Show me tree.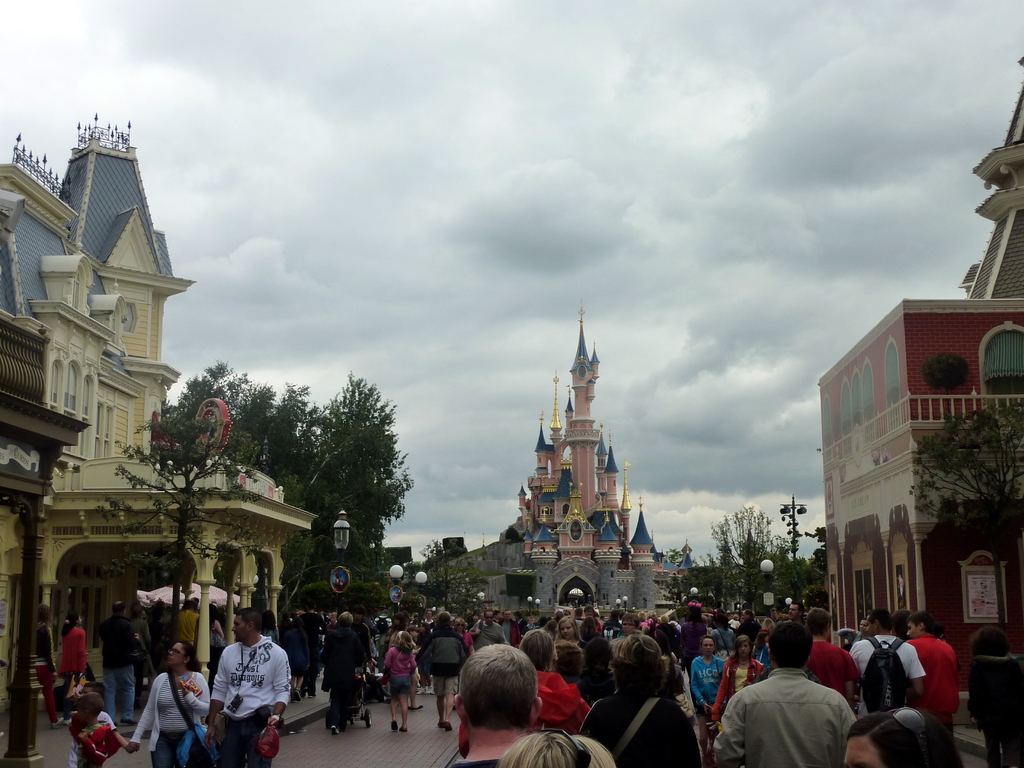
tree is here: Rect(98, 408, 268, 609).
